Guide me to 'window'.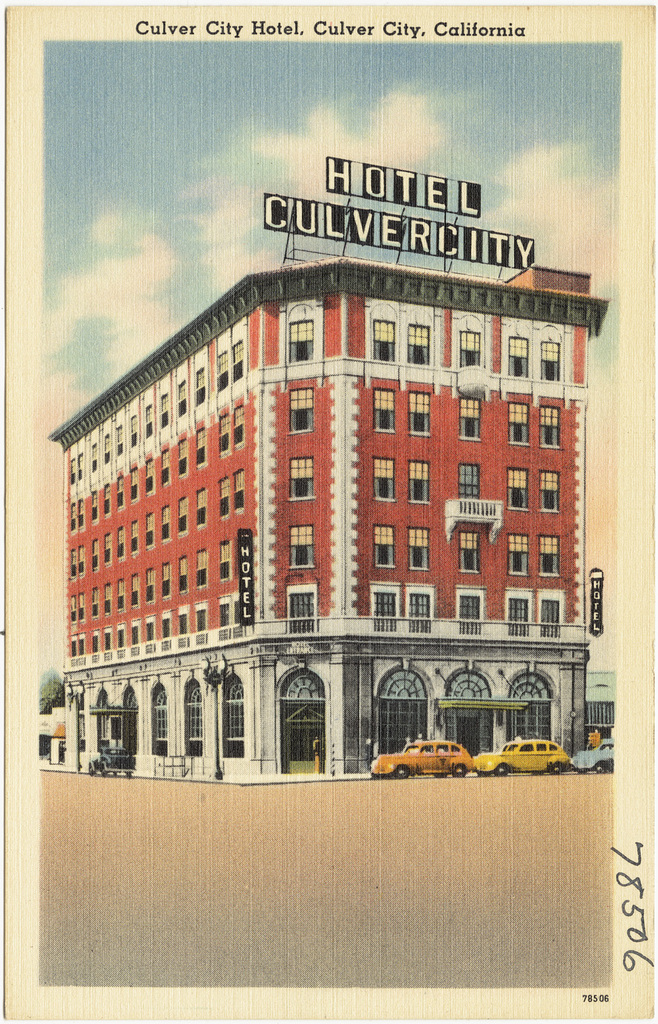
Guidance: bbox(541, 410, 558, 446).
